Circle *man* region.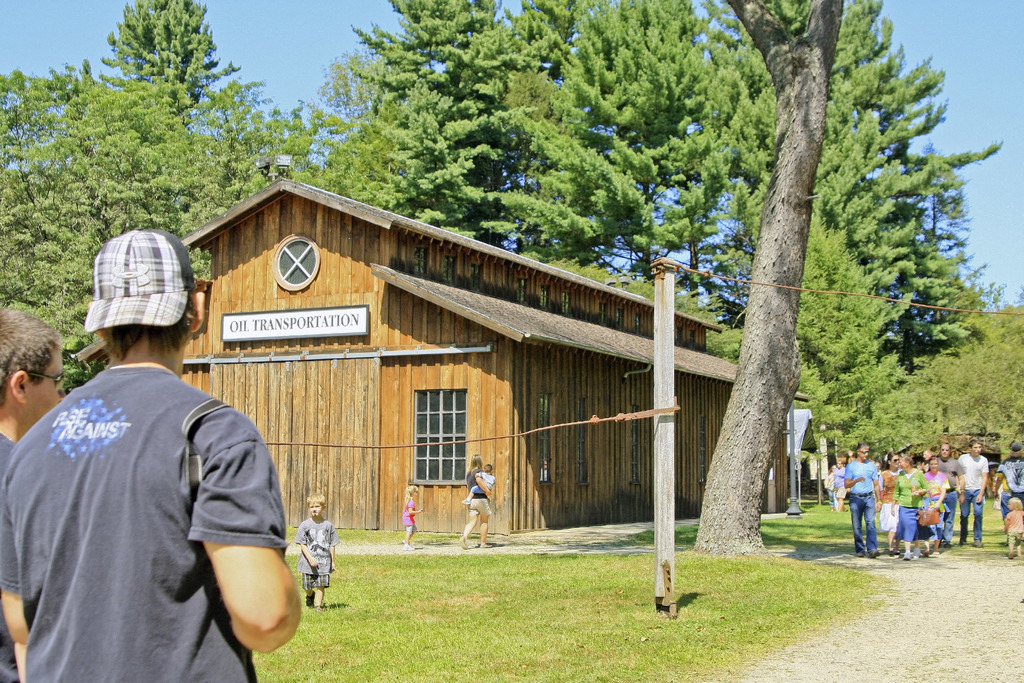
Region: Rect(8, 218, 300, 682).
